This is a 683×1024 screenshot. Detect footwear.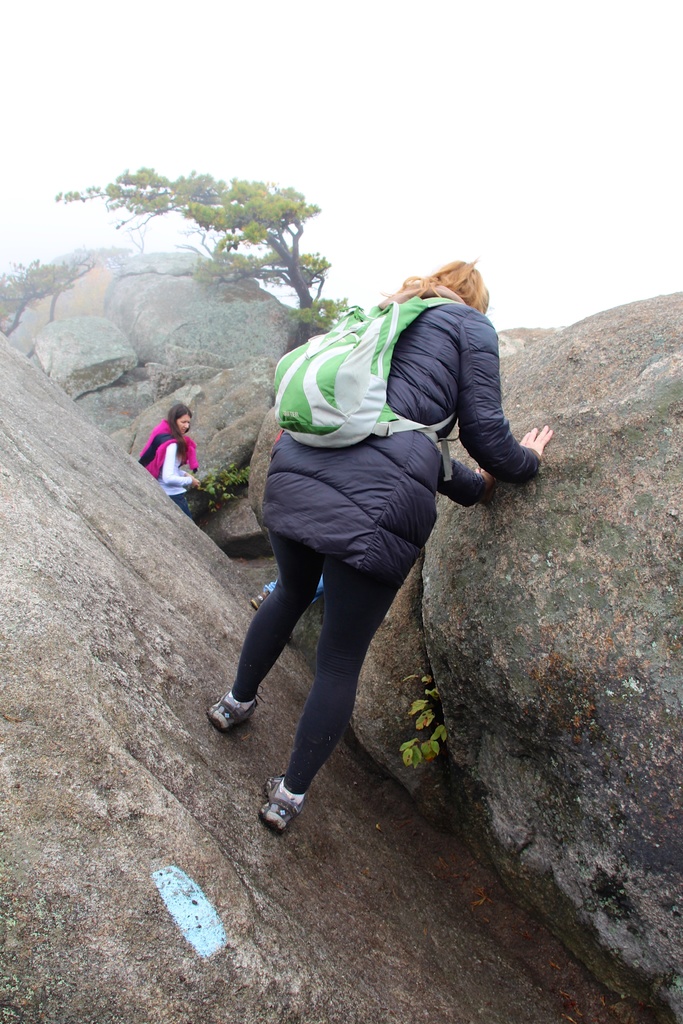
bbox=(202, 689, 260, 737).
